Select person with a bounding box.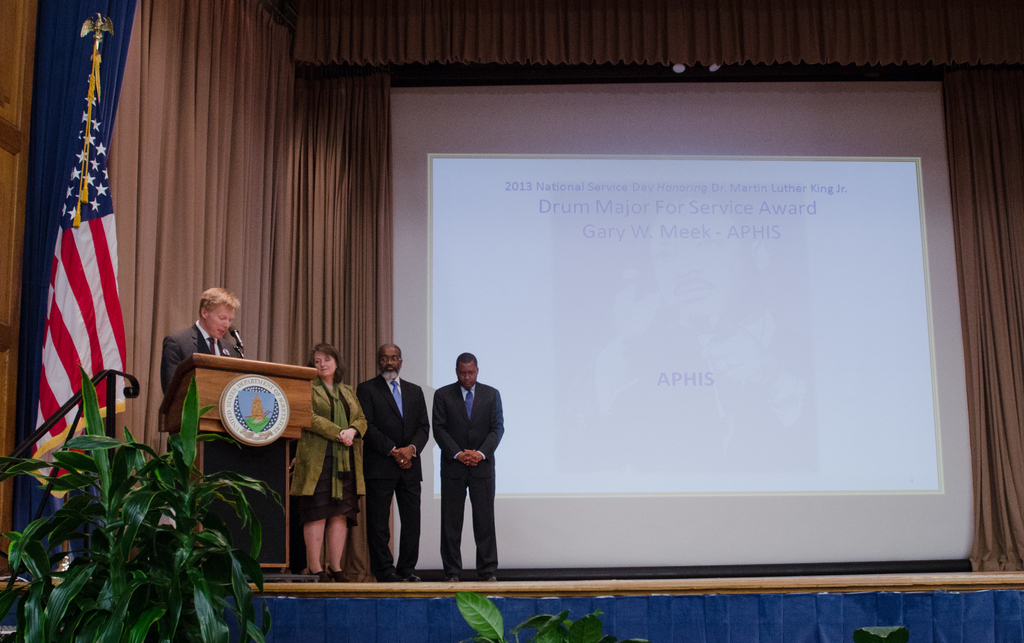
x1=162, y1=287, x2=241, y2=407.
